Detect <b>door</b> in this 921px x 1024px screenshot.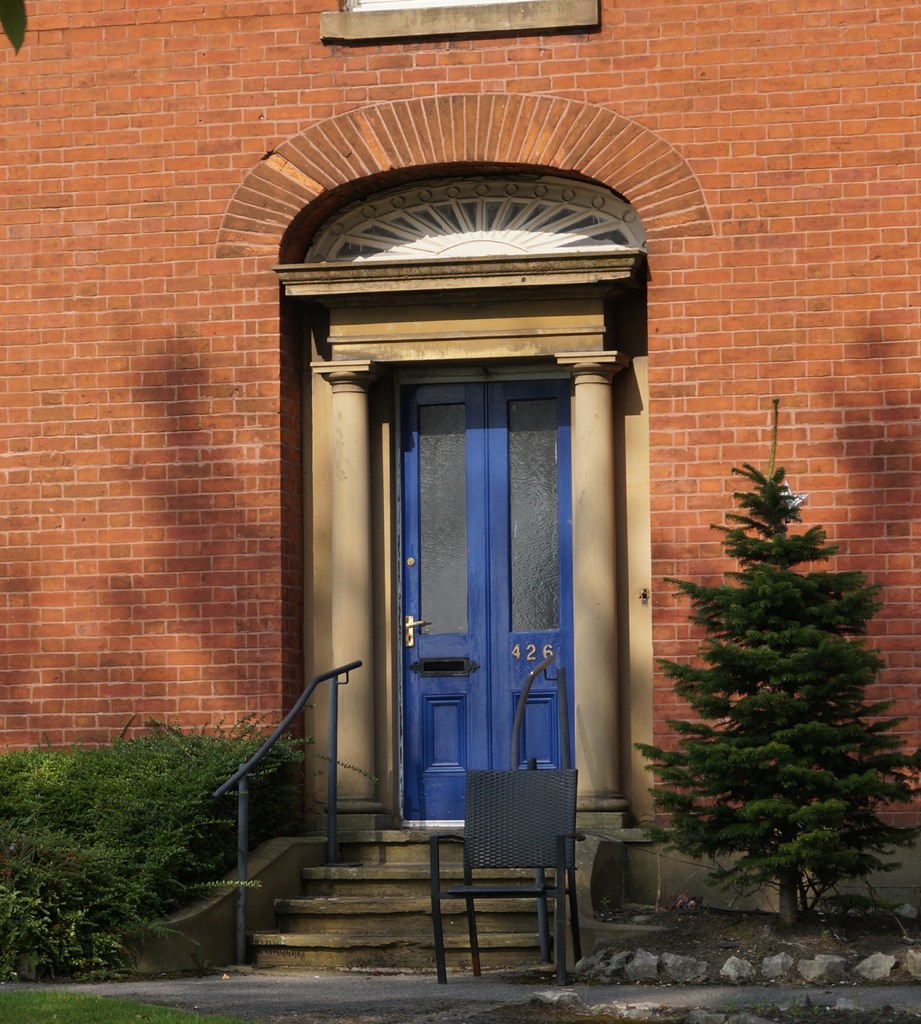
Detection: x1=359, y1=335, x2=611, y2=836.
